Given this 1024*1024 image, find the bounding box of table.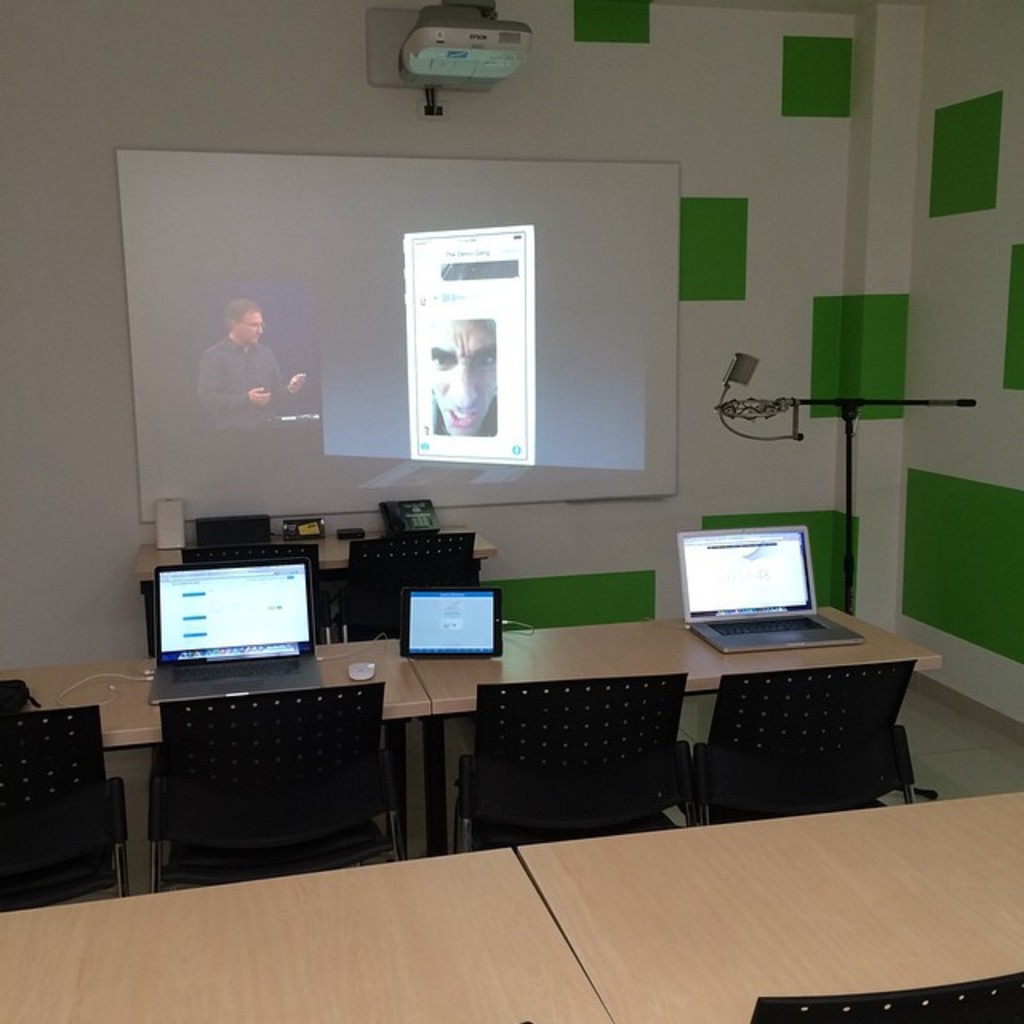
left=514, top=781, right=1022, bottom=1022.
